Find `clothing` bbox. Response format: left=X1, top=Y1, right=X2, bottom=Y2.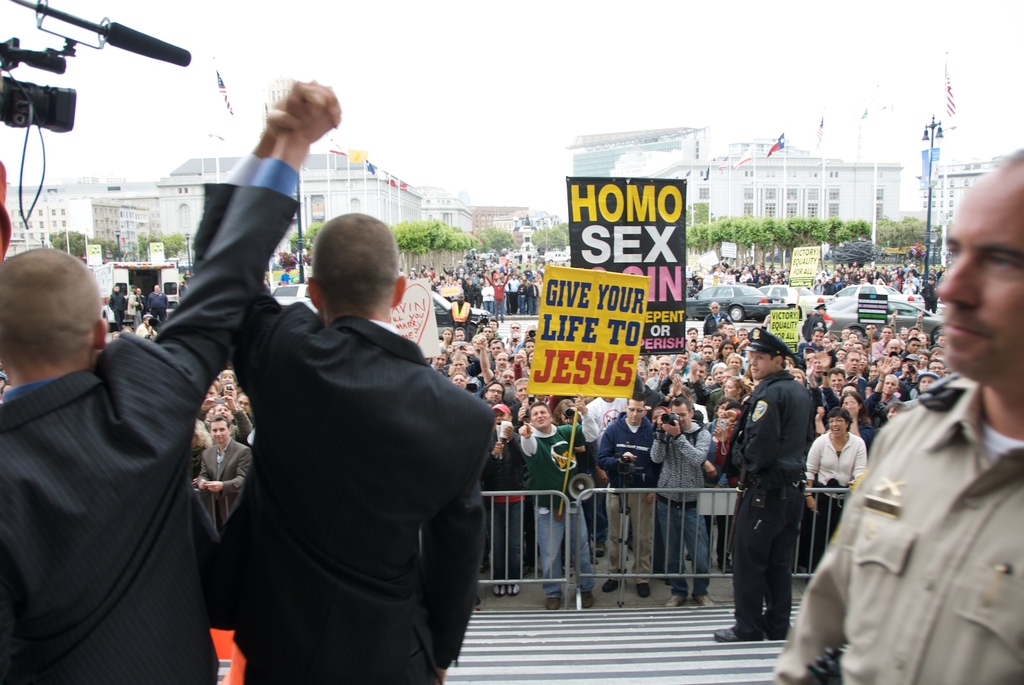
left=608, top=408, right=664, bottom=588.
